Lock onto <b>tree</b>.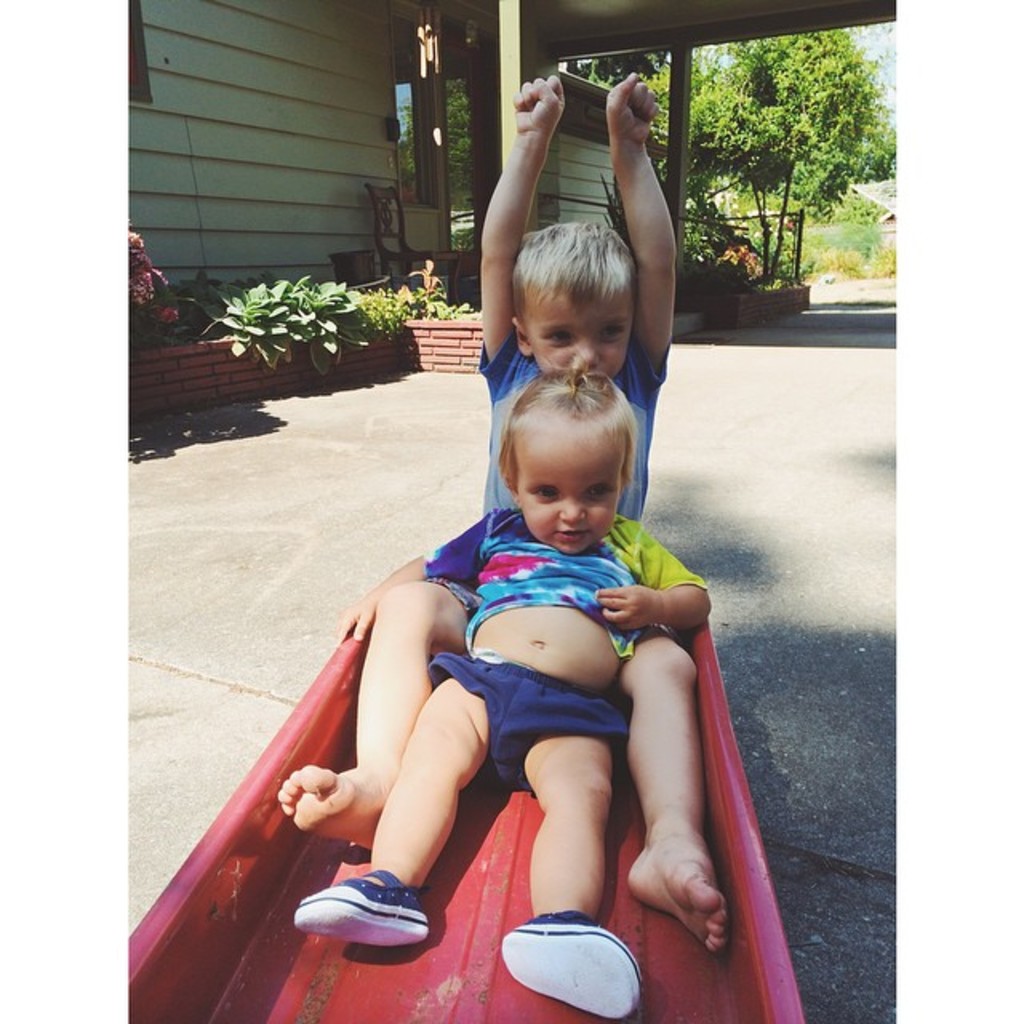
Locked: box=[570, 30, 909, 312].
